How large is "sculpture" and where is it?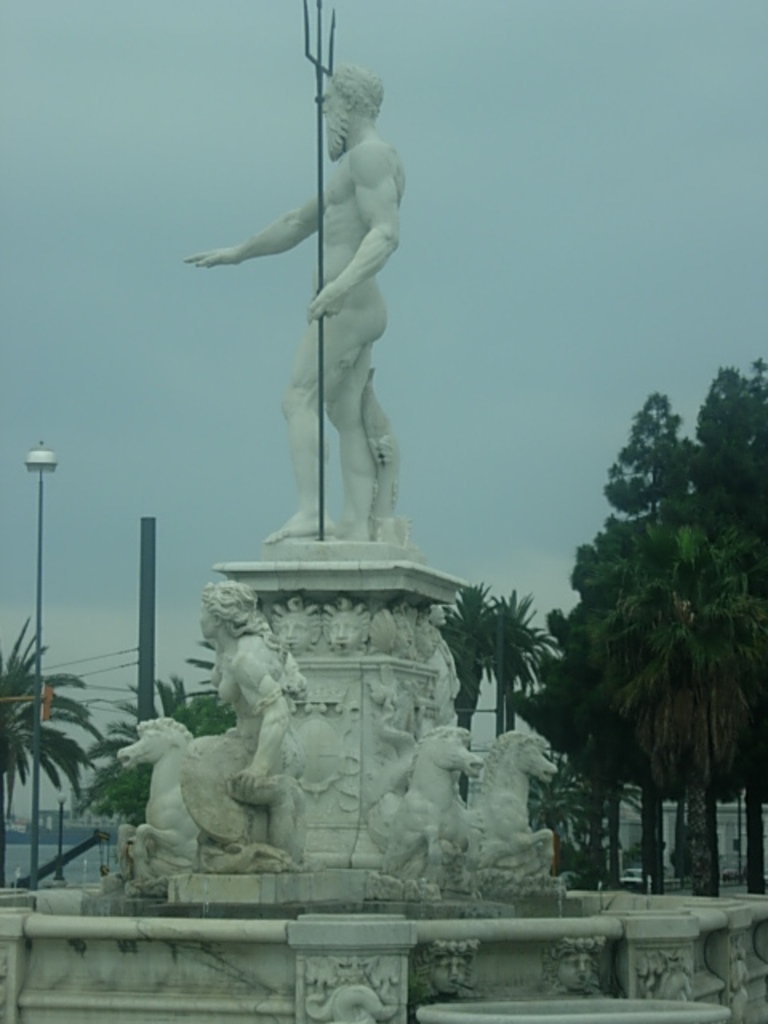
Bounding box: <region>304, 955, 400, 1022</region>.
